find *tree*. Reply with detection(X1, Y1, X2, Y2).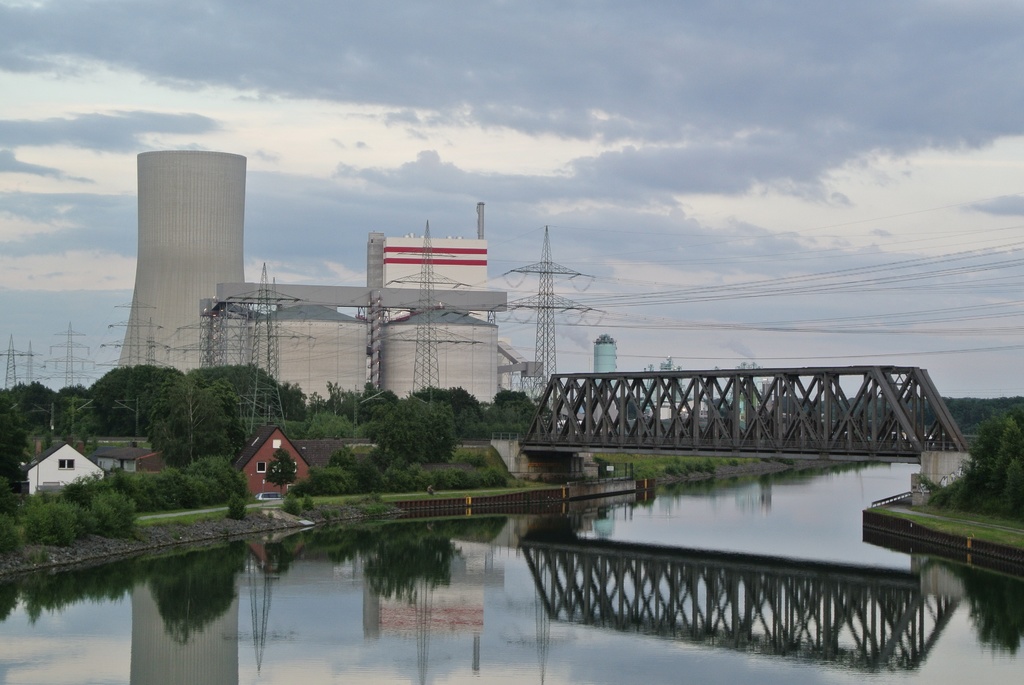
detection(618, 393, 650, 417).
